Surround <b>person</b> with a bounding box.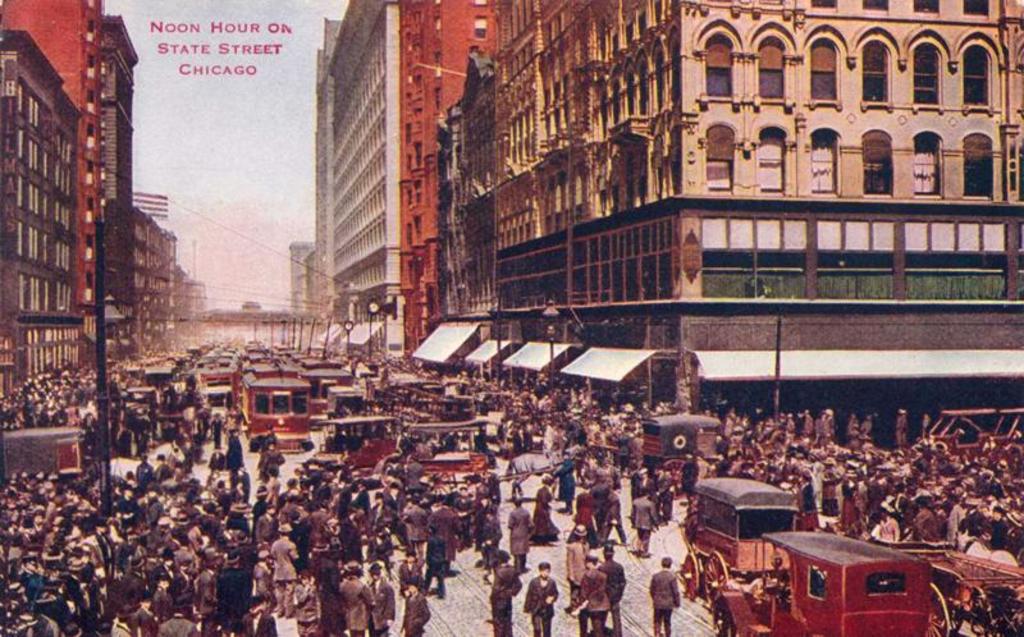
(577, 555, 605, 636).
